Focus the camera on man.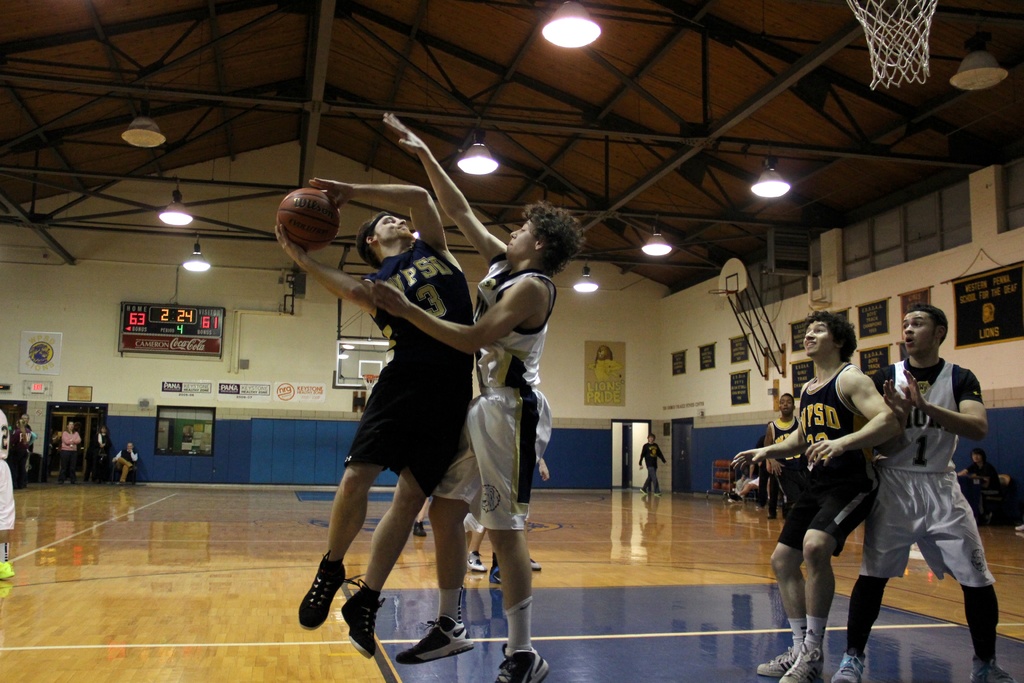
Focus region: x1=60 y1=422 x2=81 y2=486.
